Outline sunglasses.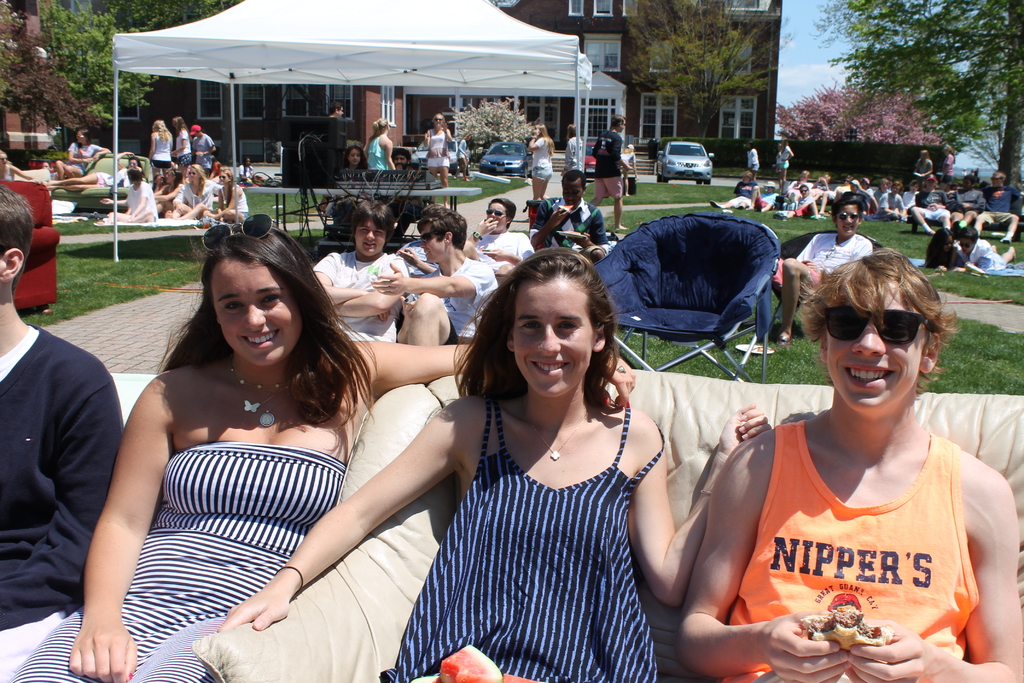
Outline: box=[193, 212, 282, 260].
